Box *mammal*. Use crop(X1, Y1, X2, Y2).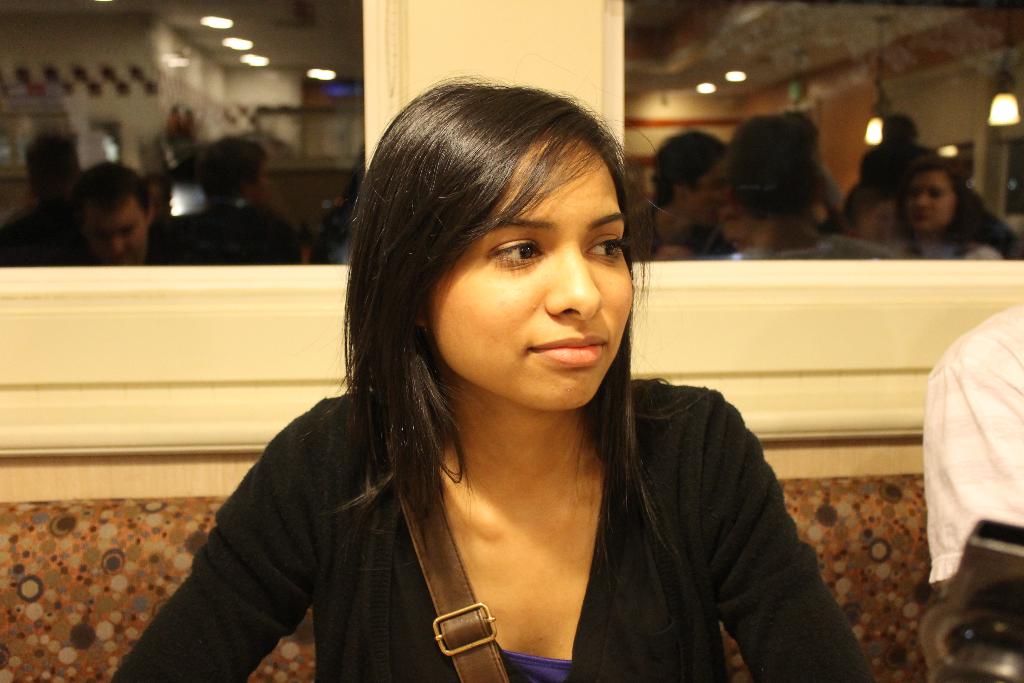
crop(77, 156, 156, 273).
